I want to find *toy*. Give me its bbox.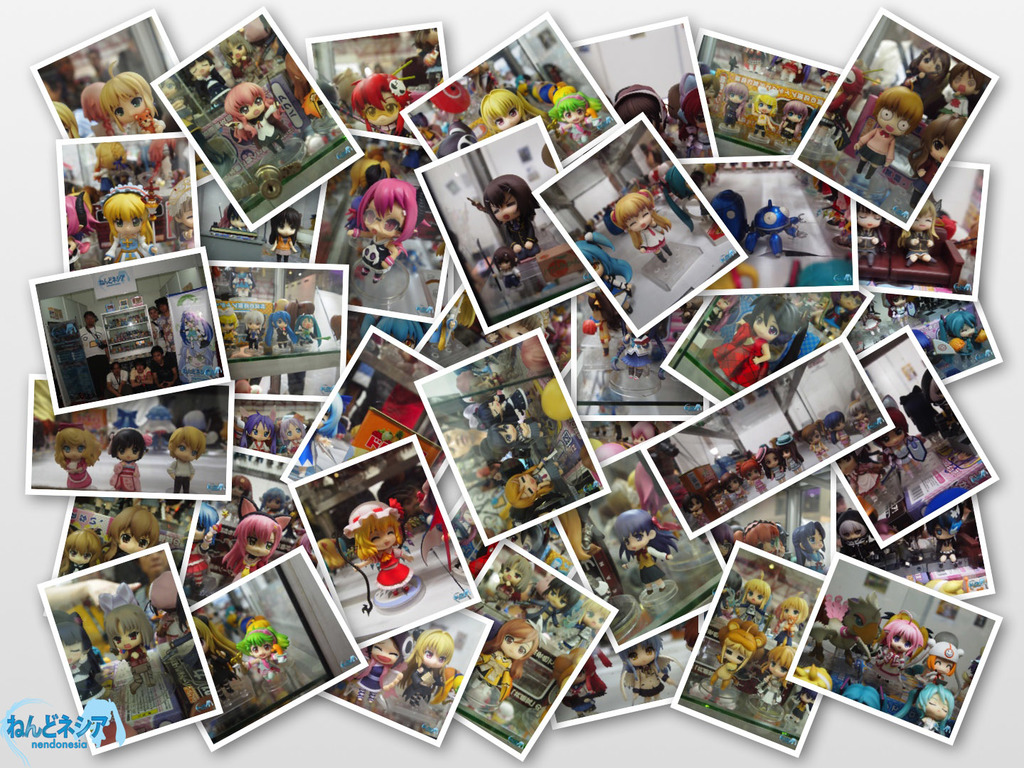
[100, 70, 164, 146].
